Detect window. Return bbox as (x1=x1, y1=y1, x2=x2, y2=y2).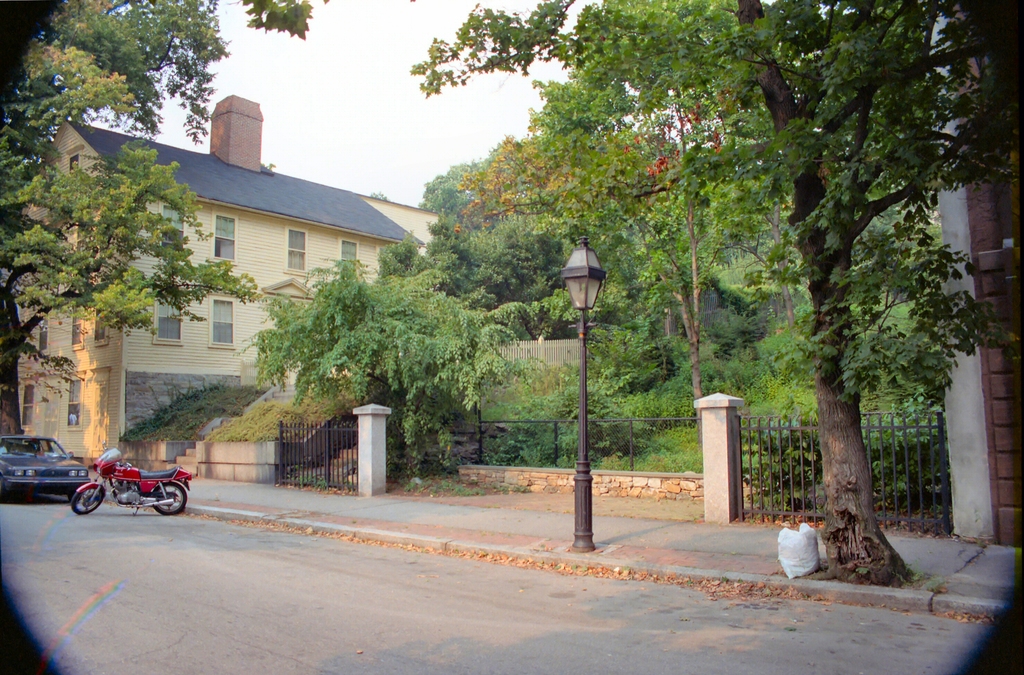
(x1=340, y1=239, x2=355, y2=266).
